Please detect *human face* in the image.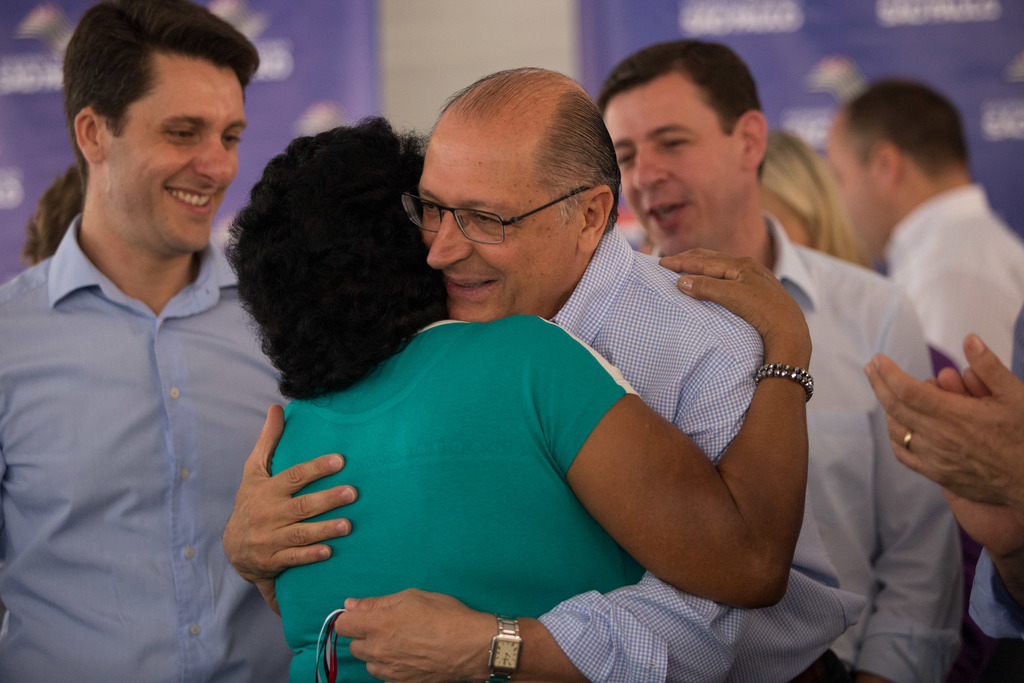
select_region(417, 142, 569, 325).
